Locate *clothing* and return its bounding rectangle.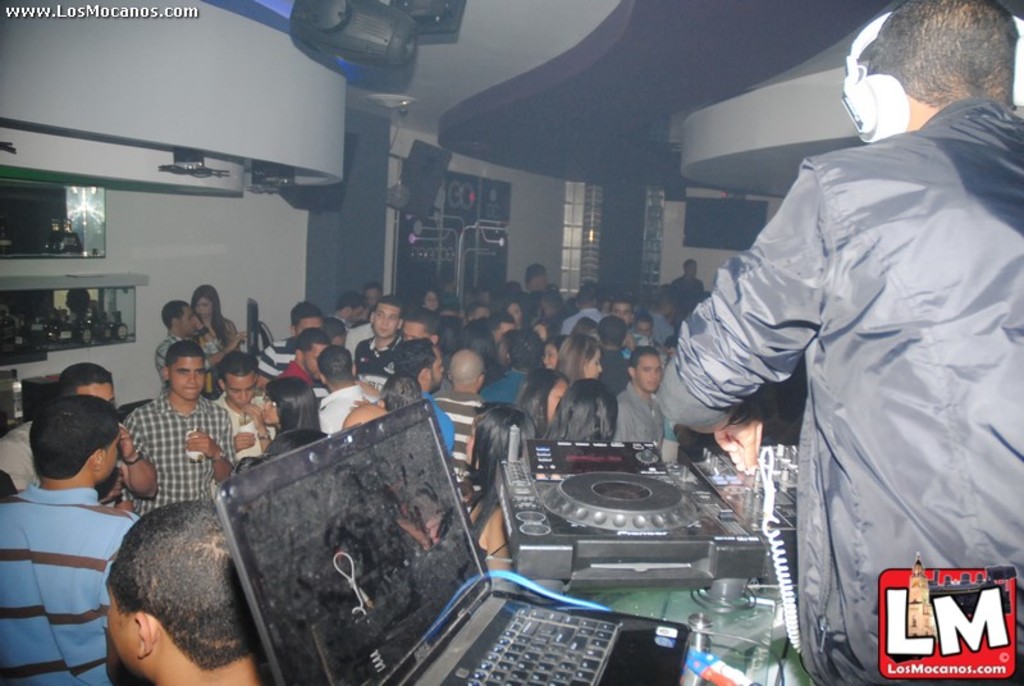
<box>425,389,490,508</box>.
